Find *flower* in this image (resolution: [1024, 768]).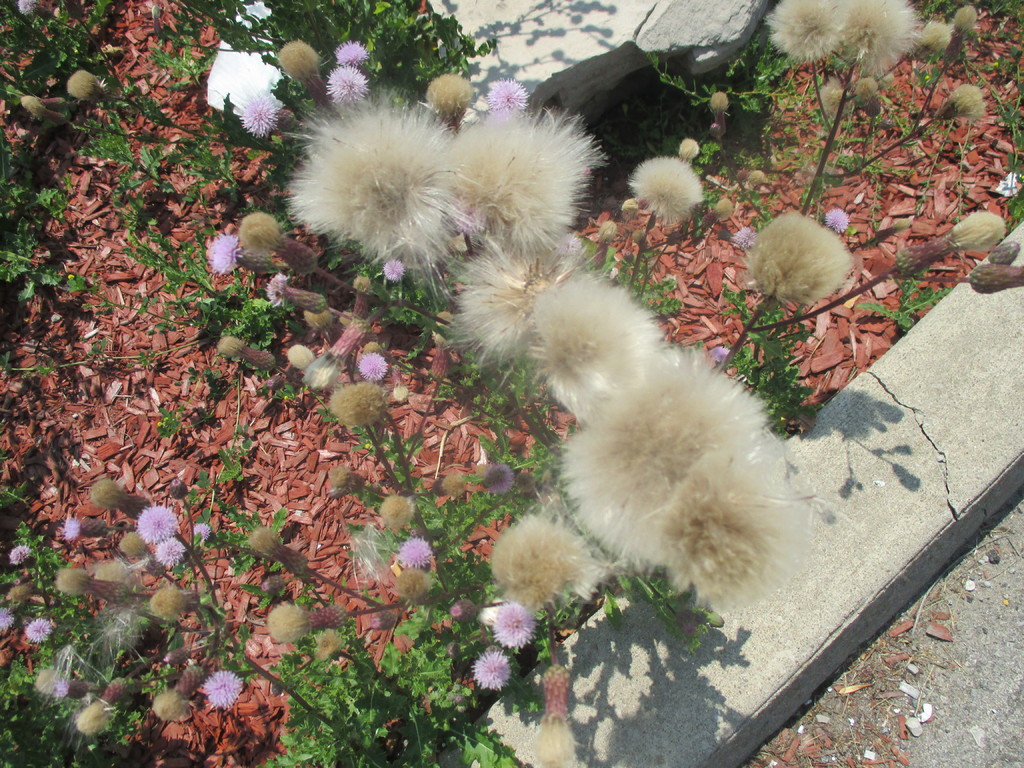
<box>946,93,991,122</box>.
